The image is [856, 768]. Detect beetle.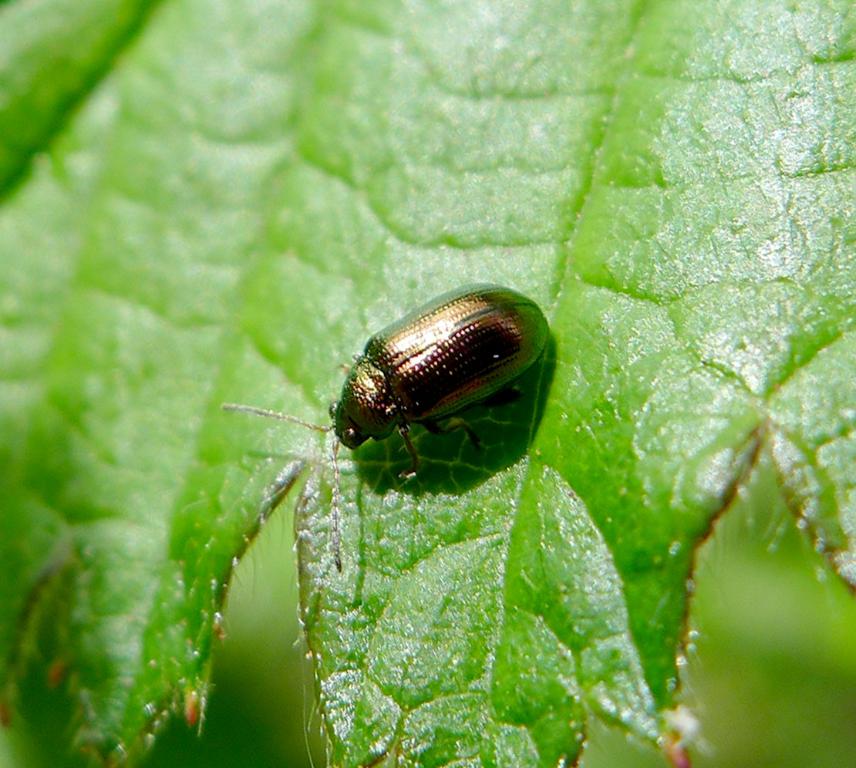
Detection: x1=227 y1=271 x2=581 y2=526.
